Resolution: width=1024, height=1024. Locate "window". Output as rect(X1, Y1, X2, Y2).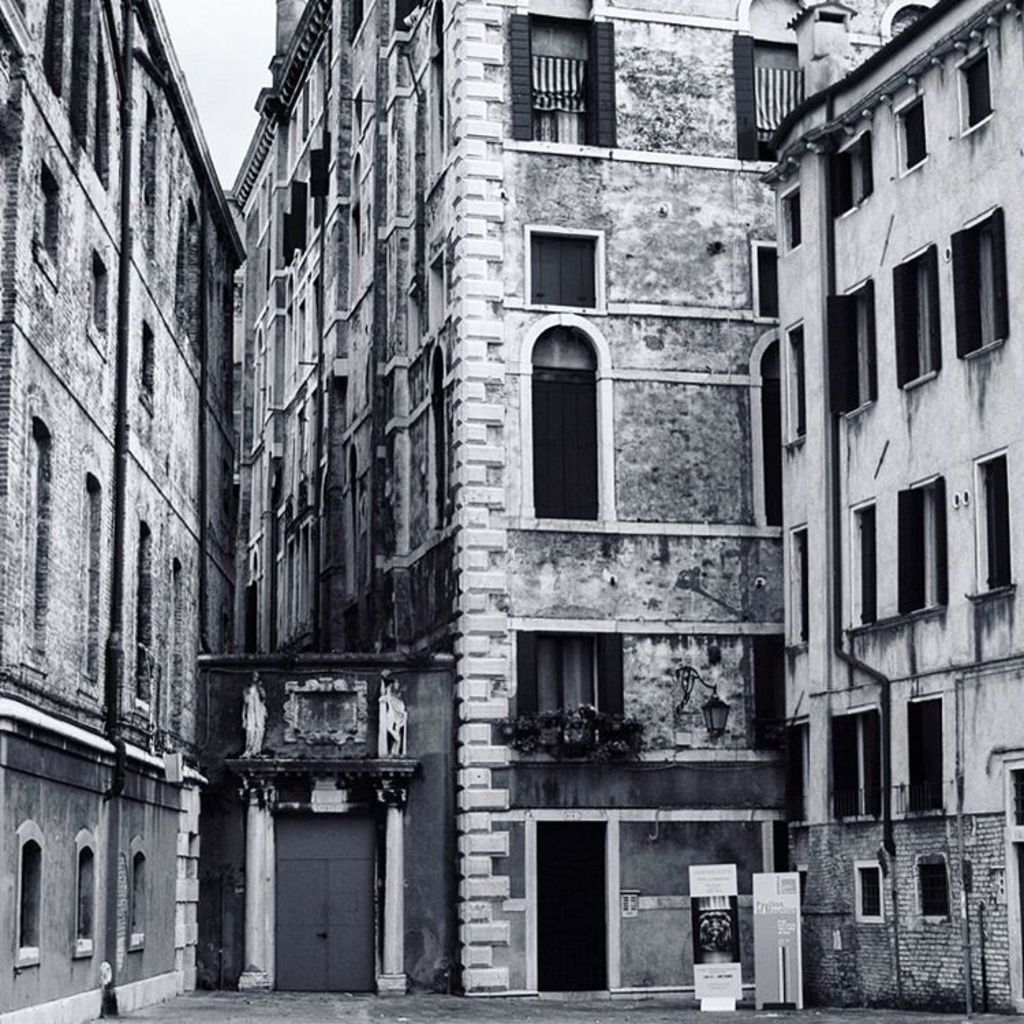
rect(952, 217, 1009, 369).
